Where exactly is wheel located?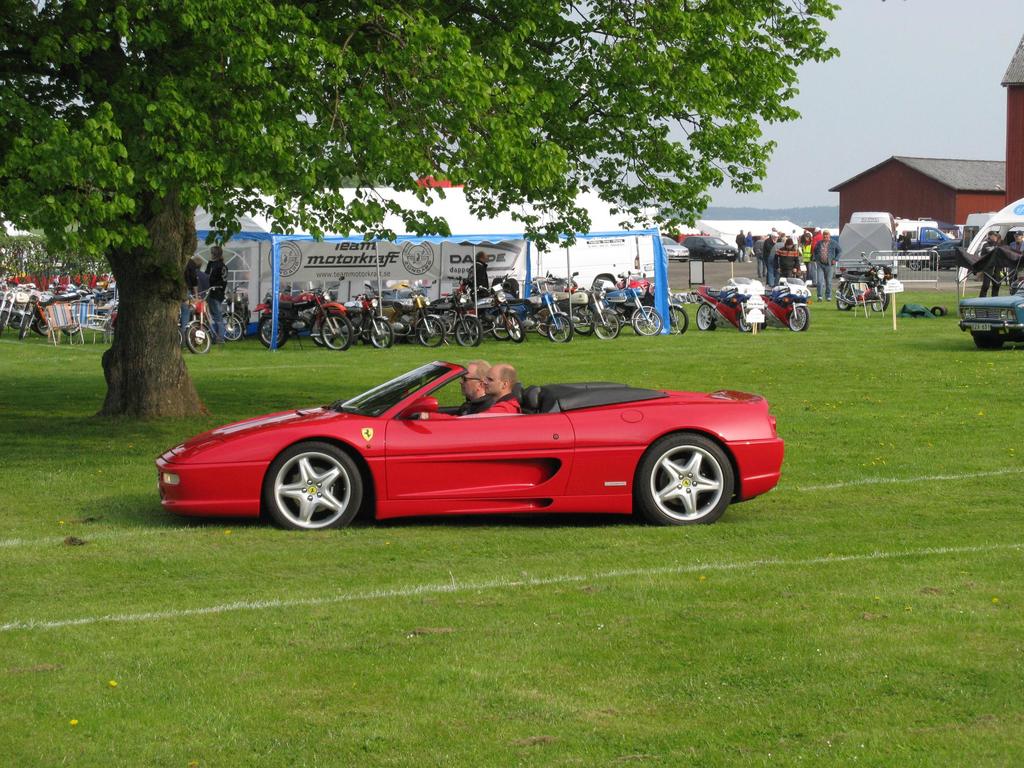
Its bounding box is 217/317/246/346.
